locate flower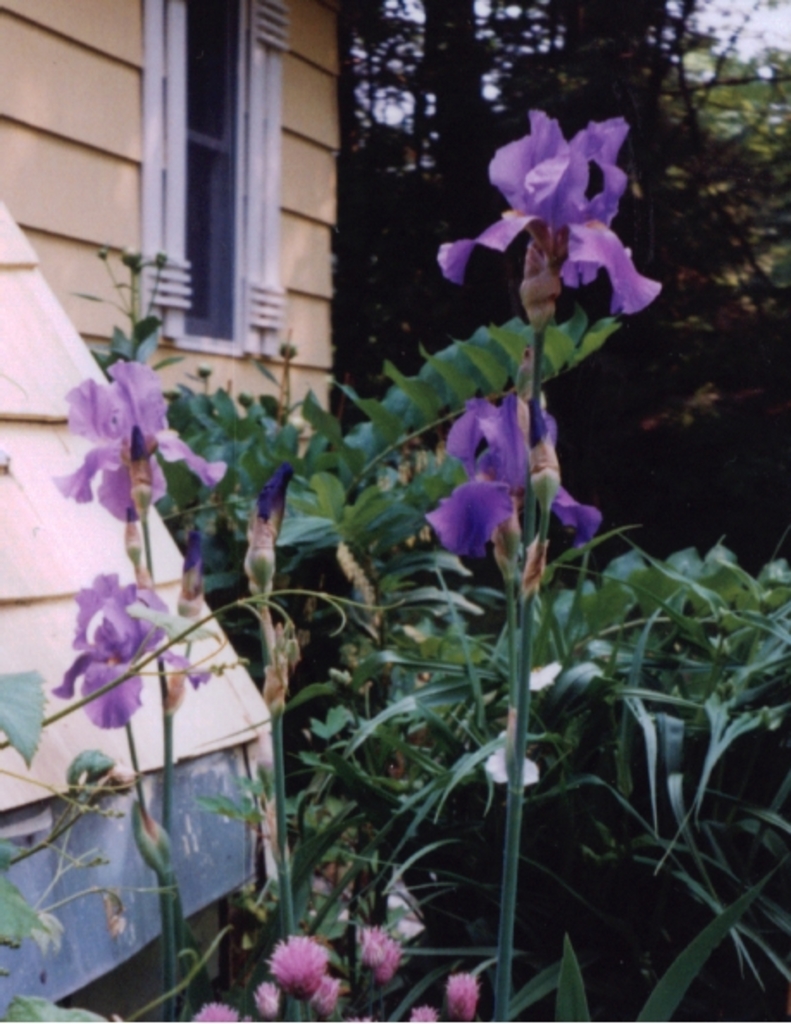
41/562/205/738
